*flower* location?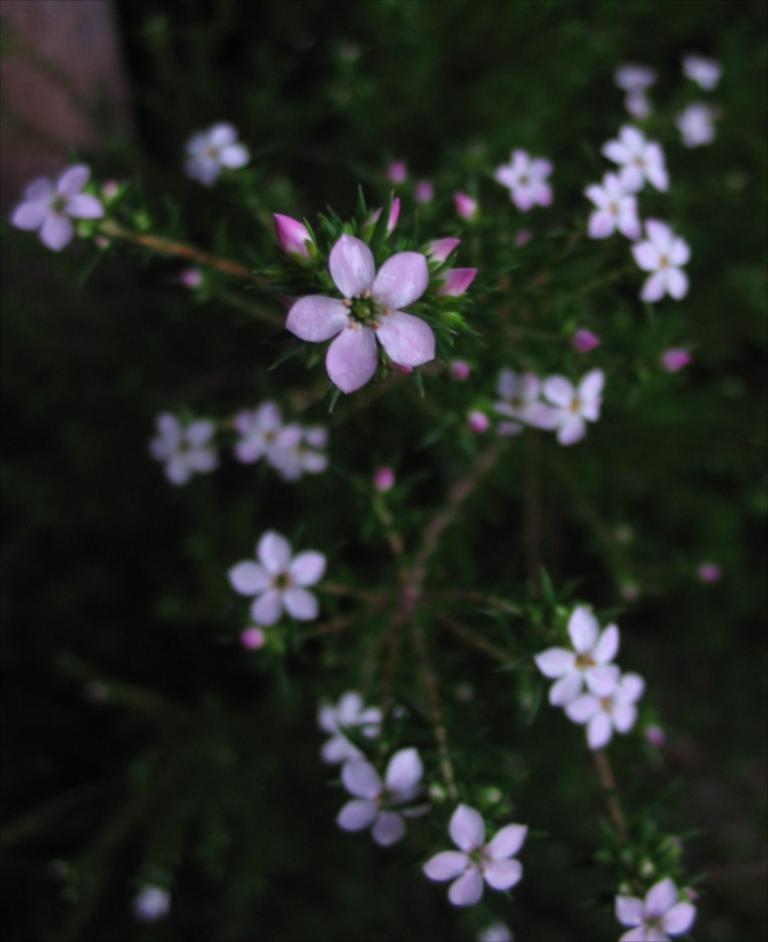
[left=131, top=888, right=169, bottom=923]
